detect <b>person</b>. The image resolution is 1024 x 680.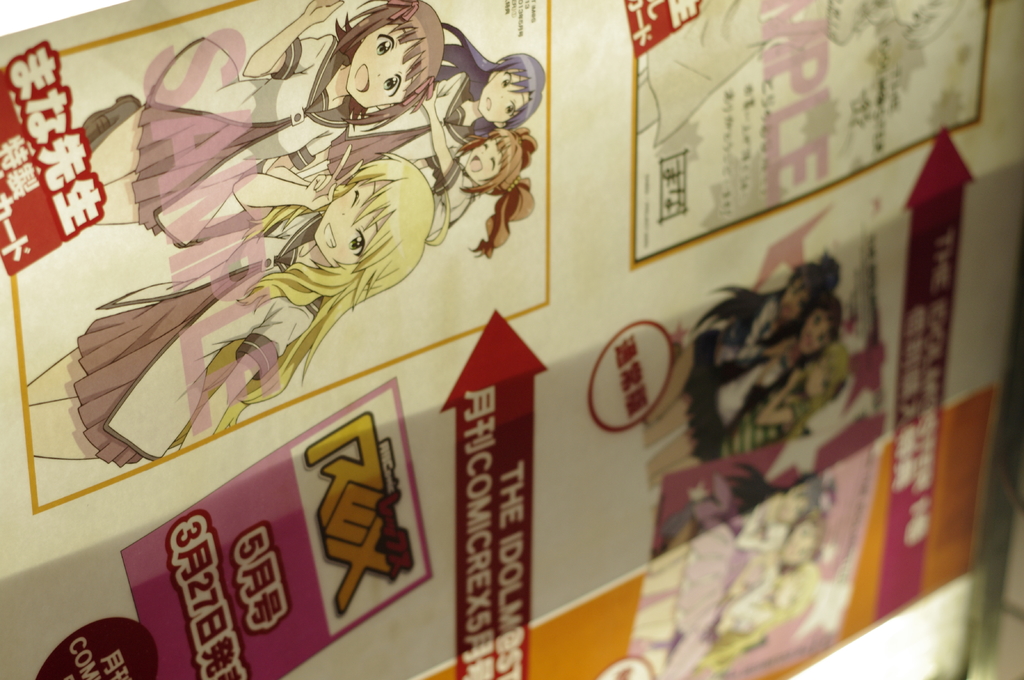
bbox=[269, 16, 540, 172].
